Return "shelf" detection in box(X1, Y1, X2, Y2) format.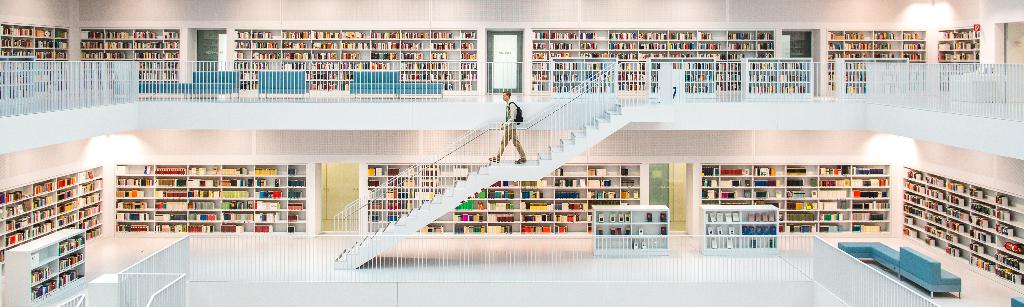
box(627, 199, 634, 210).
